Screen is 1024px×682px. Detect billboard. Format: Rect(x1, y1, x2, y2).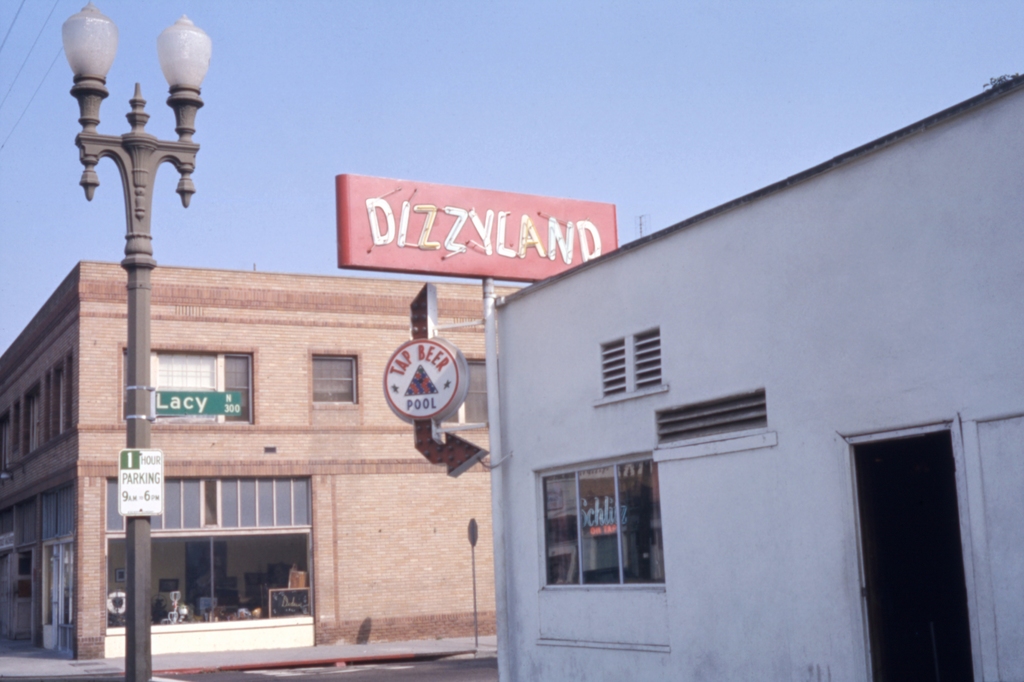
Rect(151, 387, 243, 417).
